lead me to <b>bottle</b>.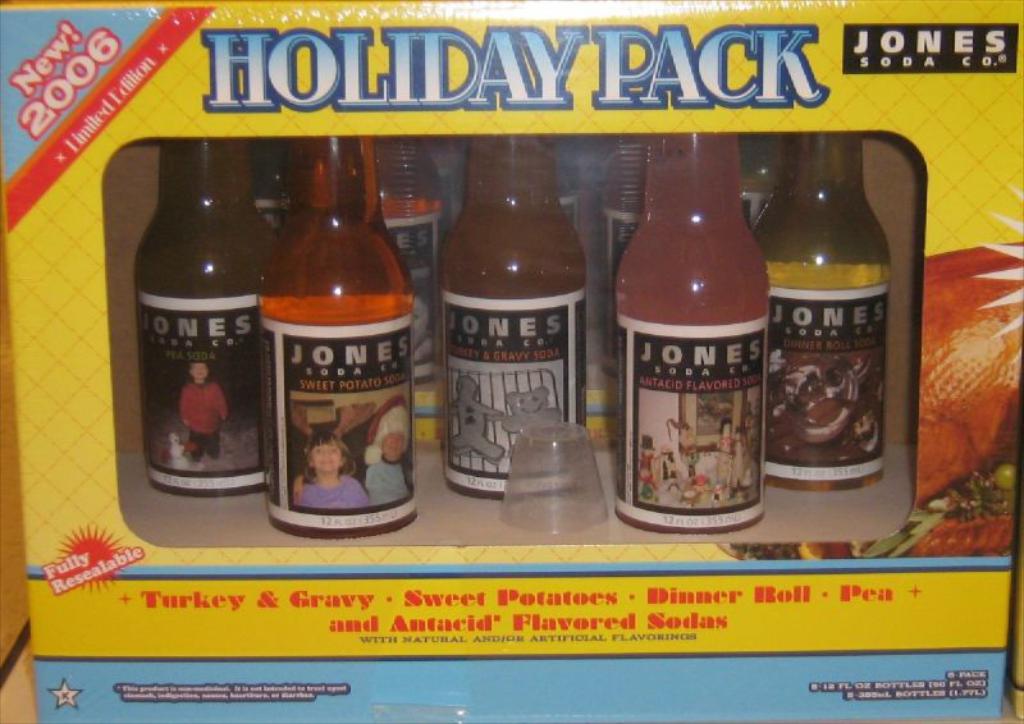
Lead to [553, 139, 581, 226].
